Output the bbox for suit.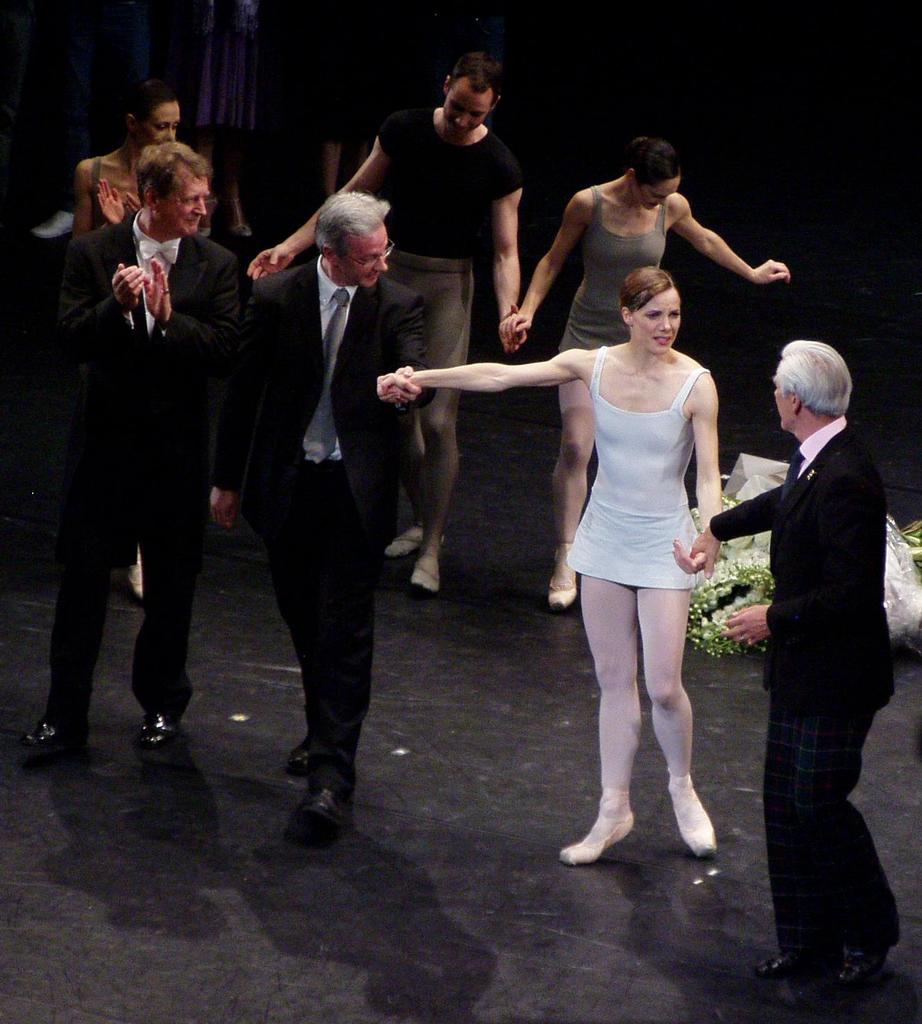
{"left": 50, "top": 213, "right": 236, "bottom": 722}.
